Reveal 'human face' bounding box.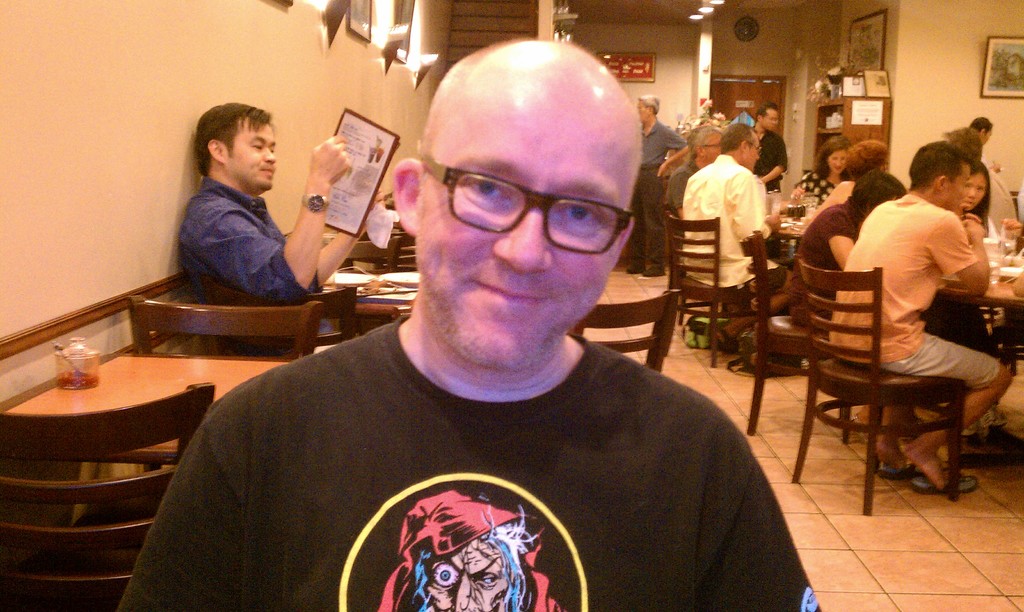
Revealed: x1=225 y1=117 x2=275 y2=188.
